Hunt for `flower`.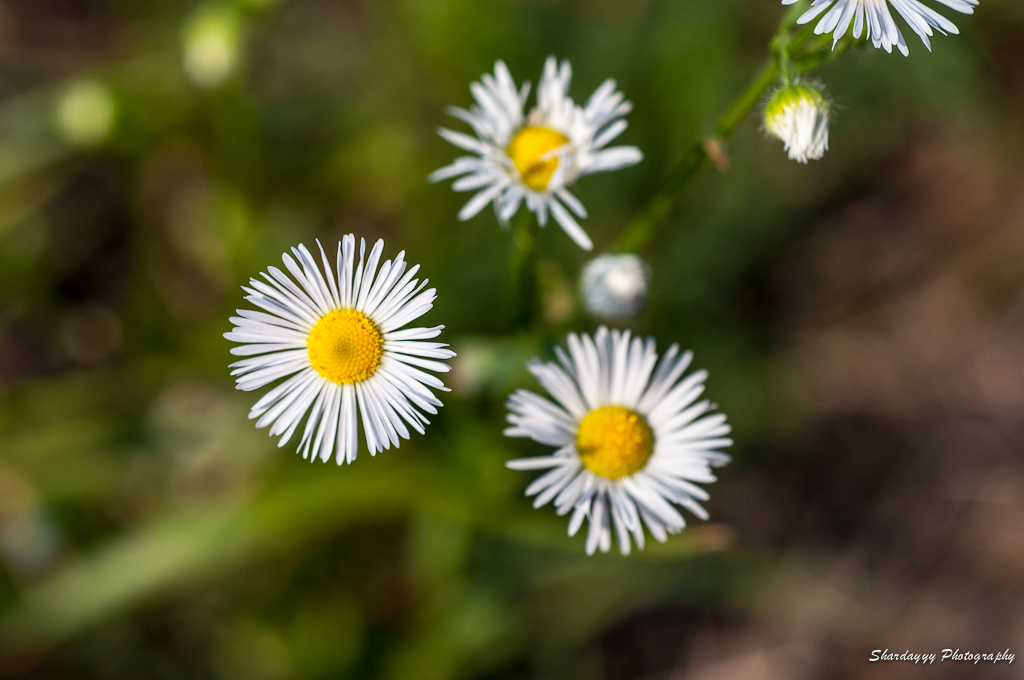
Hunted down at bbox(503, 319, 724, 562).
